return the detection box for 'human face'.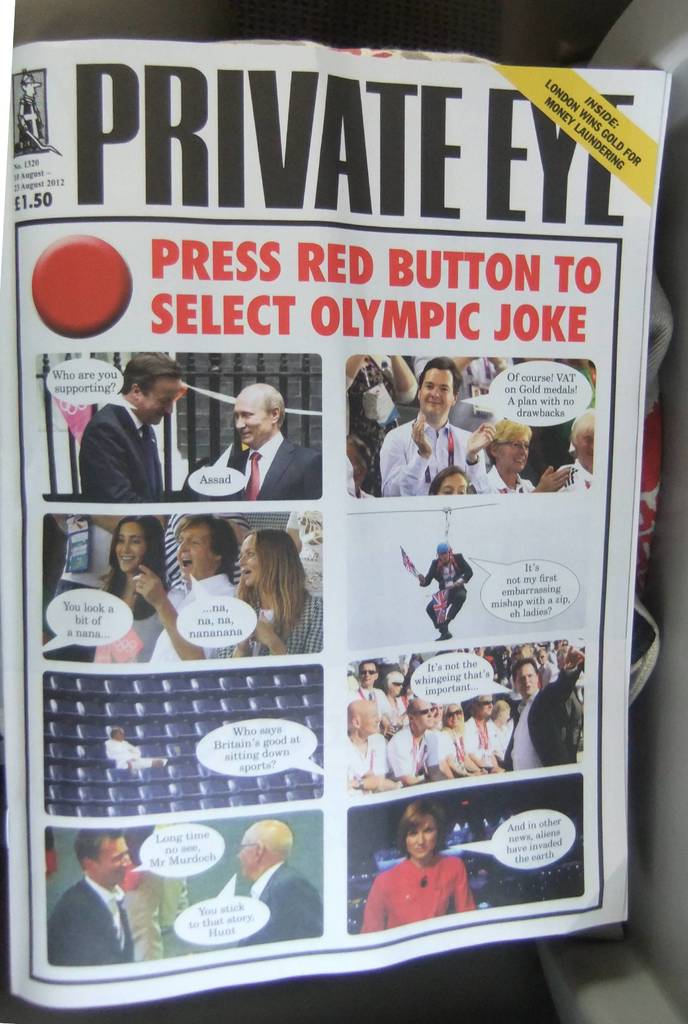
left=361, top=660, right=377, bottom=685.
